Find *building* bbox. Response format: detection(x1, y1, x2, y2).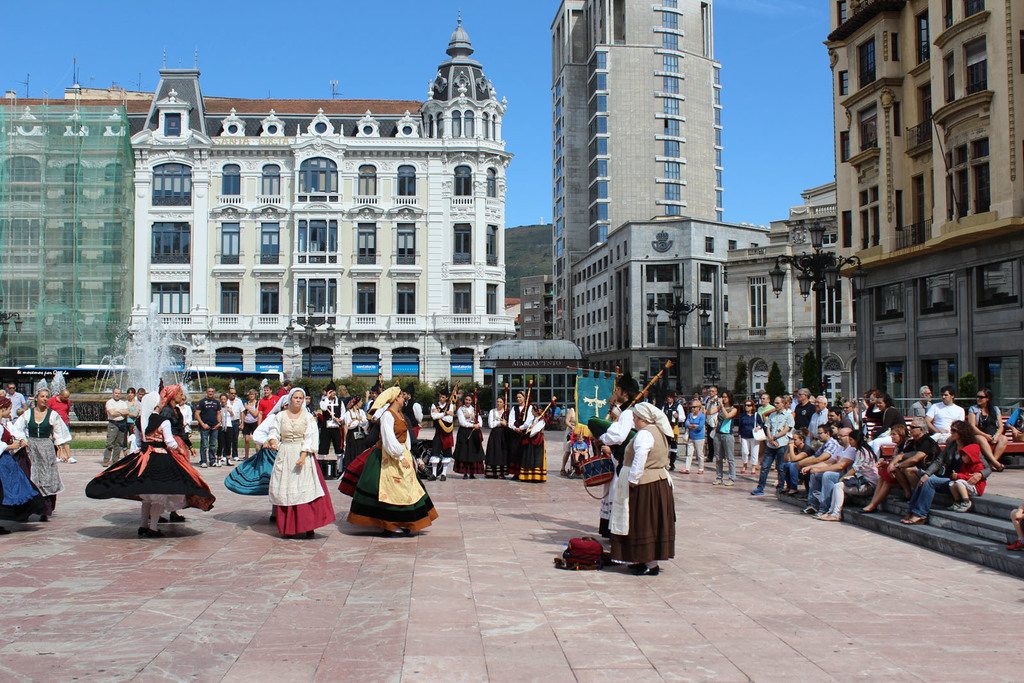
detection(548, 0, 730, 419).
